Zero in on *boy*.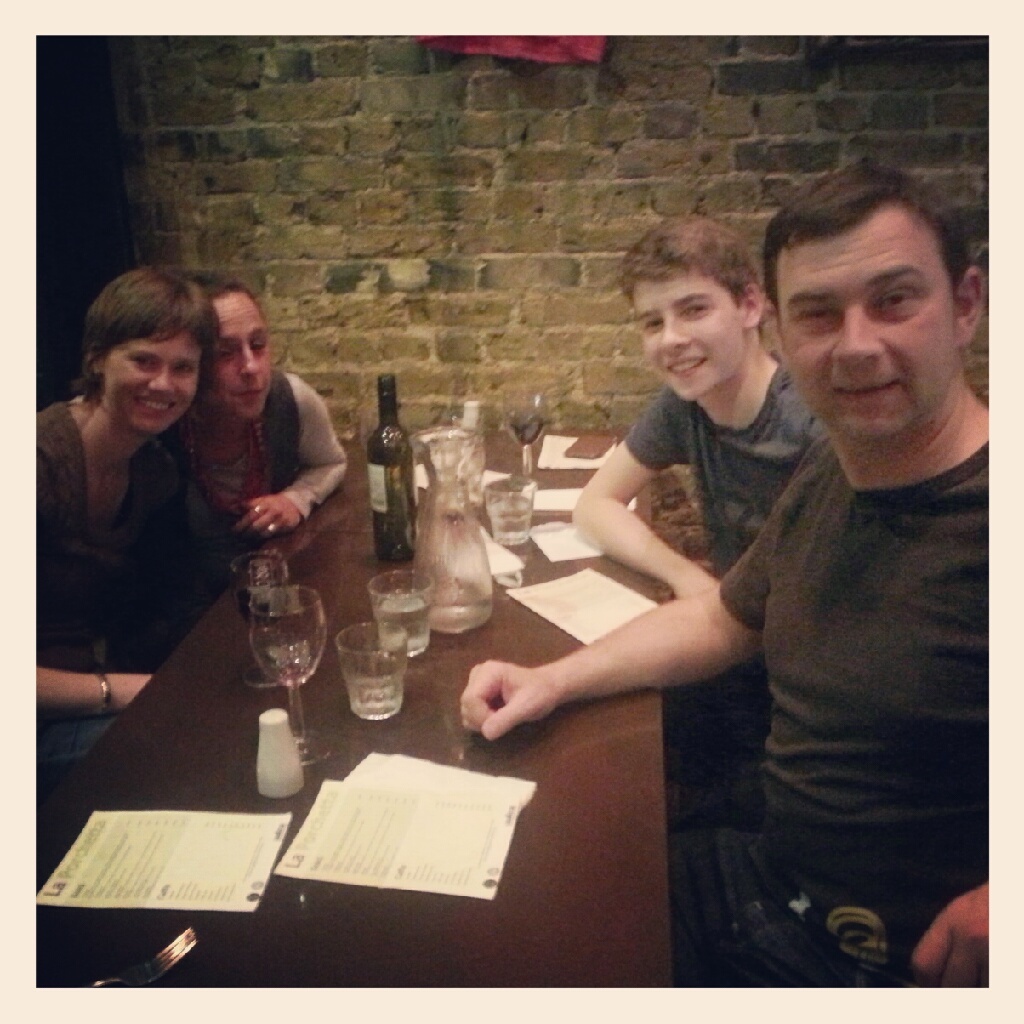
Zeroed in: <box>564,206,834,829</box>.
